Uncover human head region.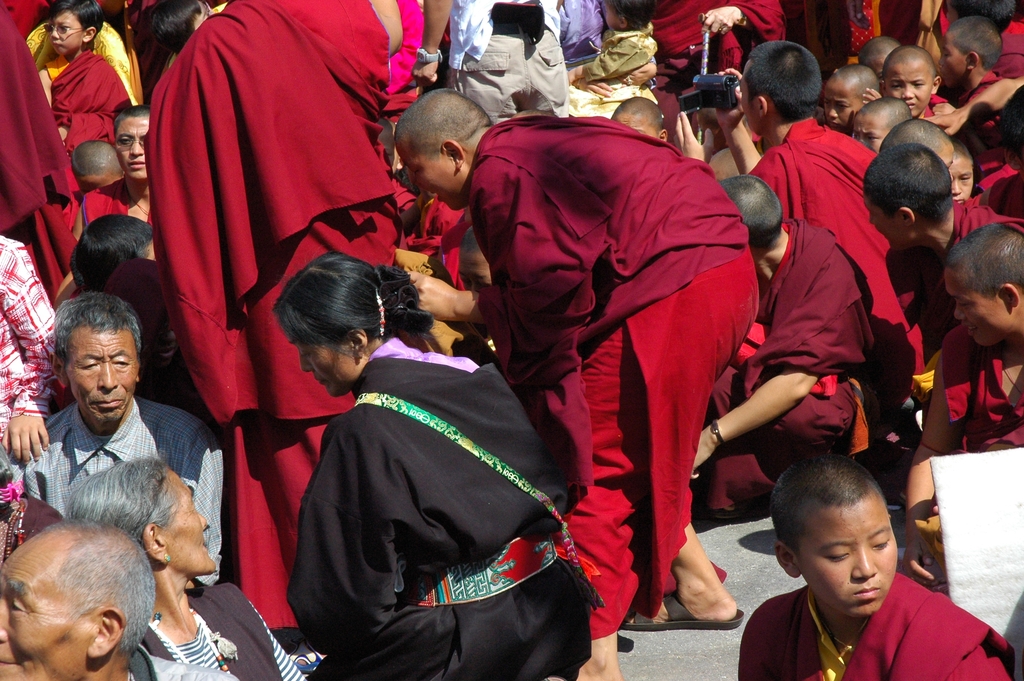
Uncovered: box(6, 524, 150, 680).
